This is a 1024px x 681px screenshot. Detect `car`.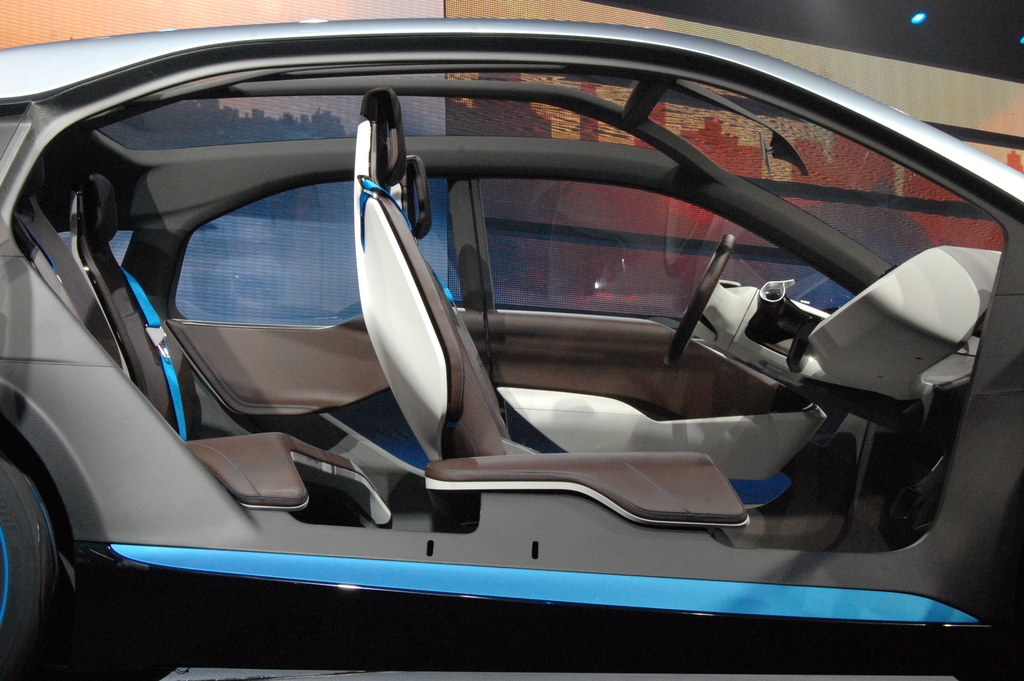
l=0, t=19, r=1023, b=680.
